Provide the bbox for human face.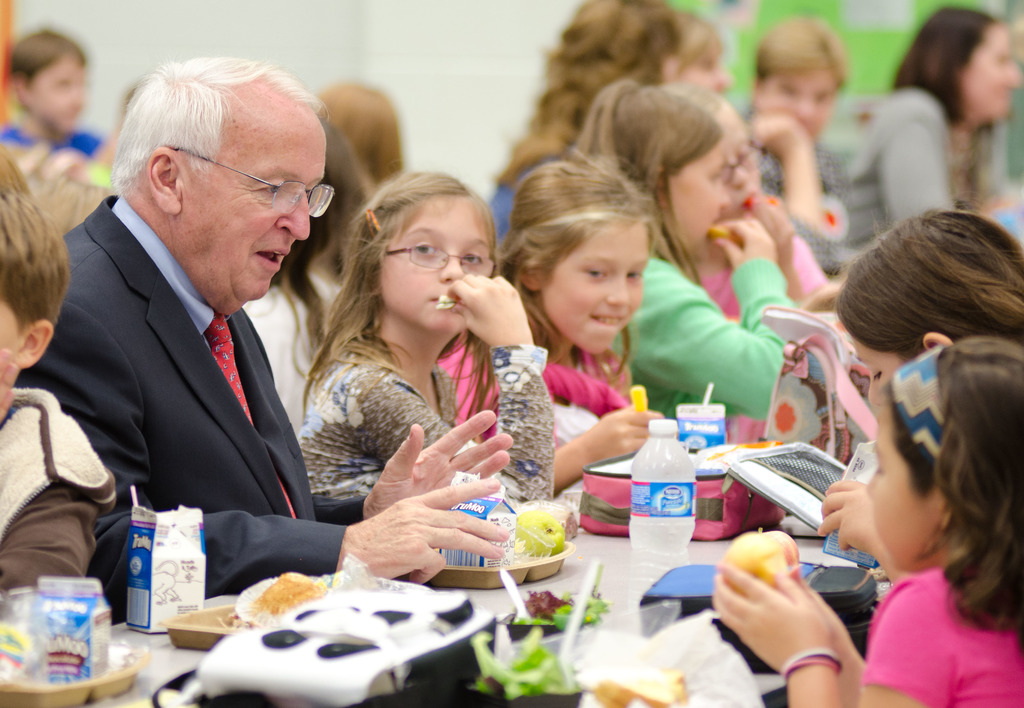
BBox(859, 422, 934, 567).
